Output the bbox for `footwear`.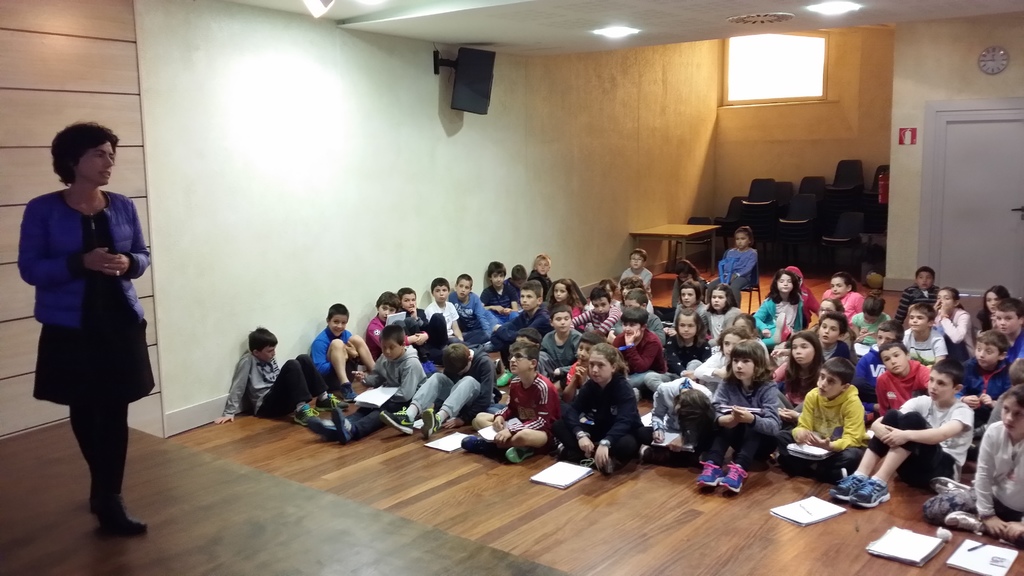
detection(927, 471, 971, 497).
